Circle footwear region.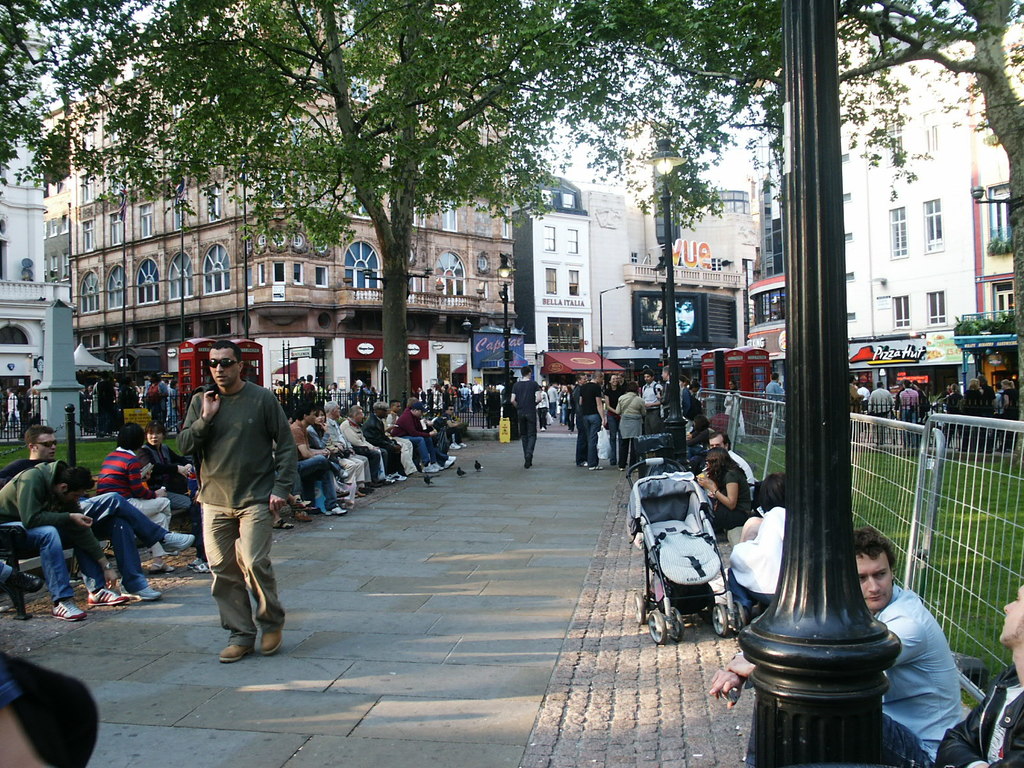
Region: 218:641:251:662.
